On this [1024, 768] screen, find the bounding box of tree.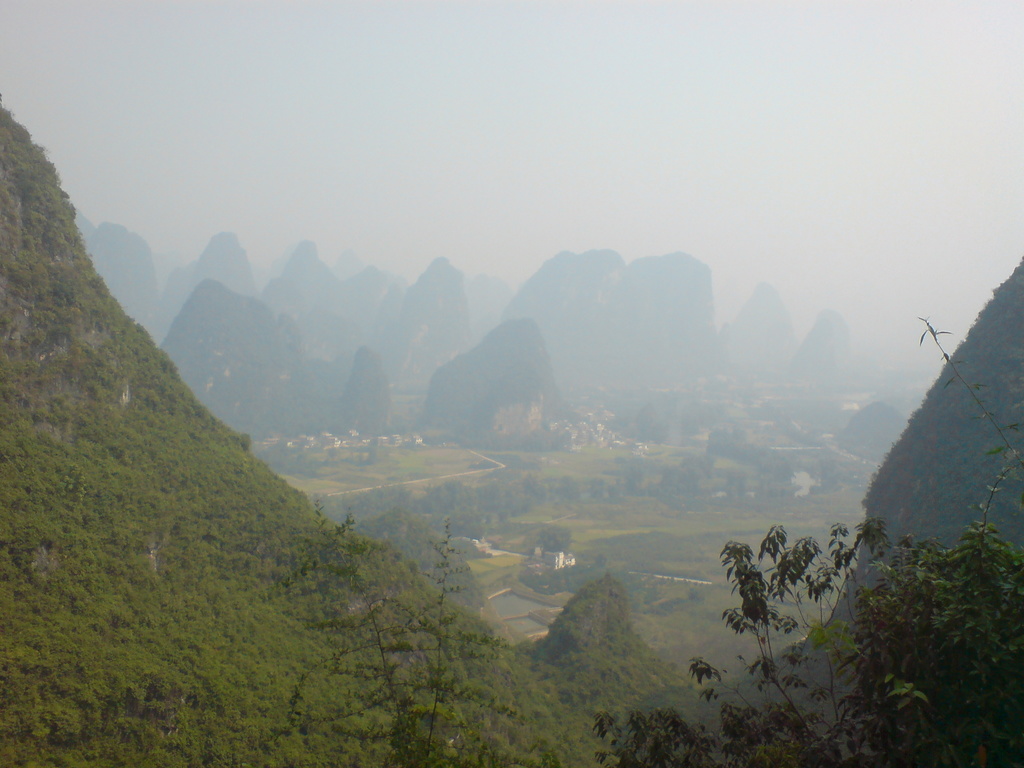
Bounding box: 707 502 1023 762.
